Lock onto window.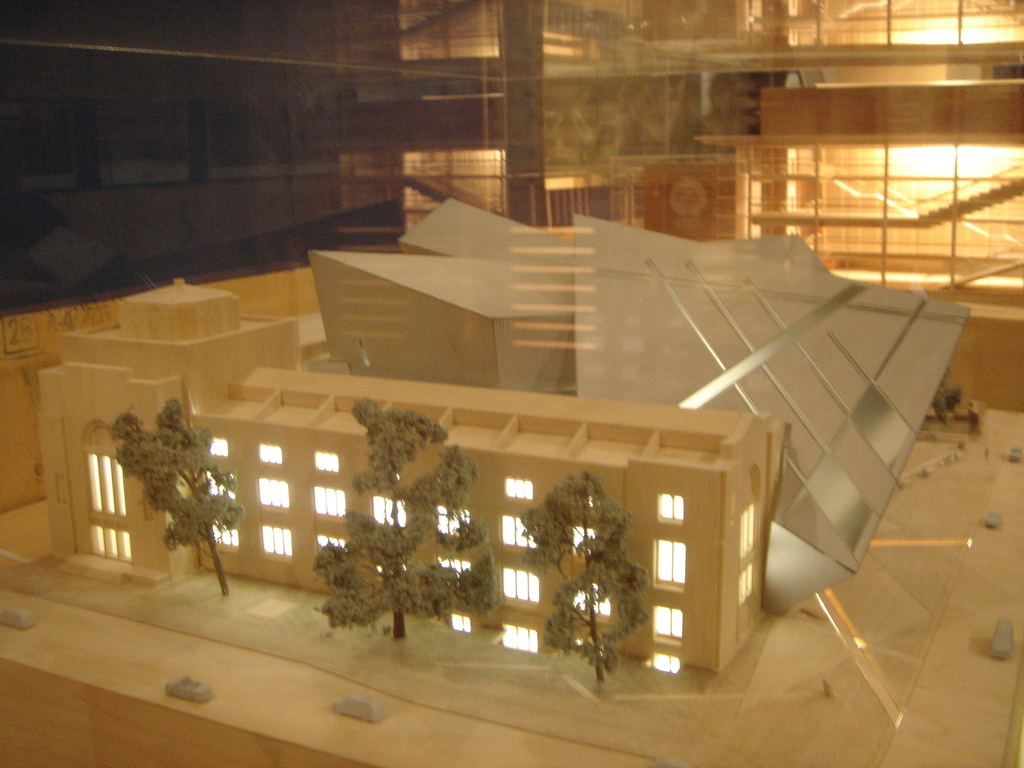
Locked: [444, 559, 472, 586].
